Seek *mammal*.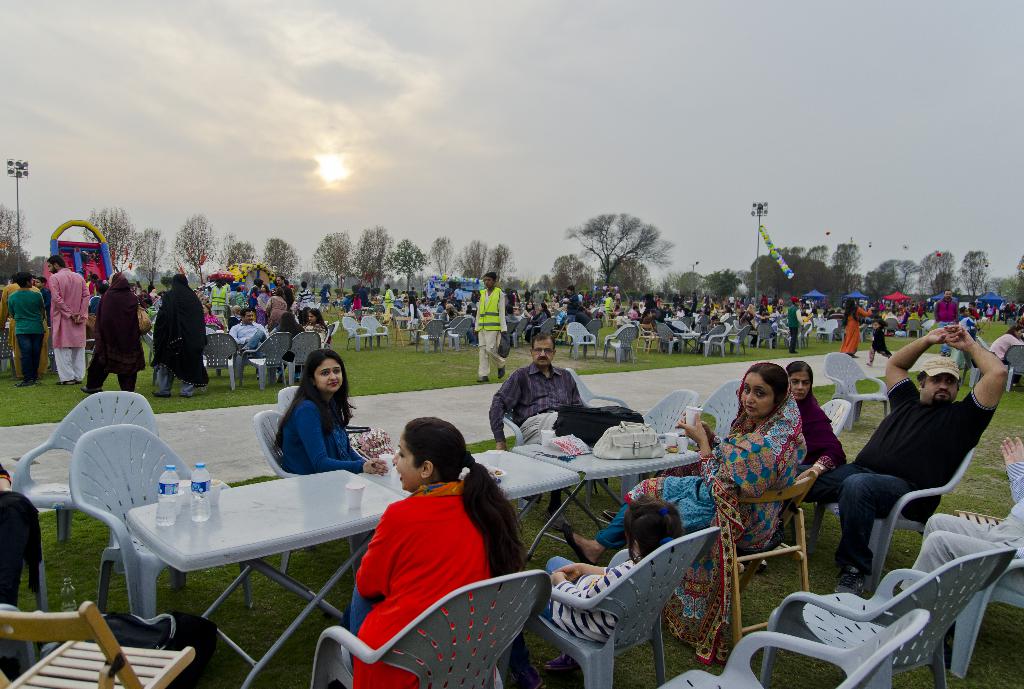
[471, 272, 510, 382].
